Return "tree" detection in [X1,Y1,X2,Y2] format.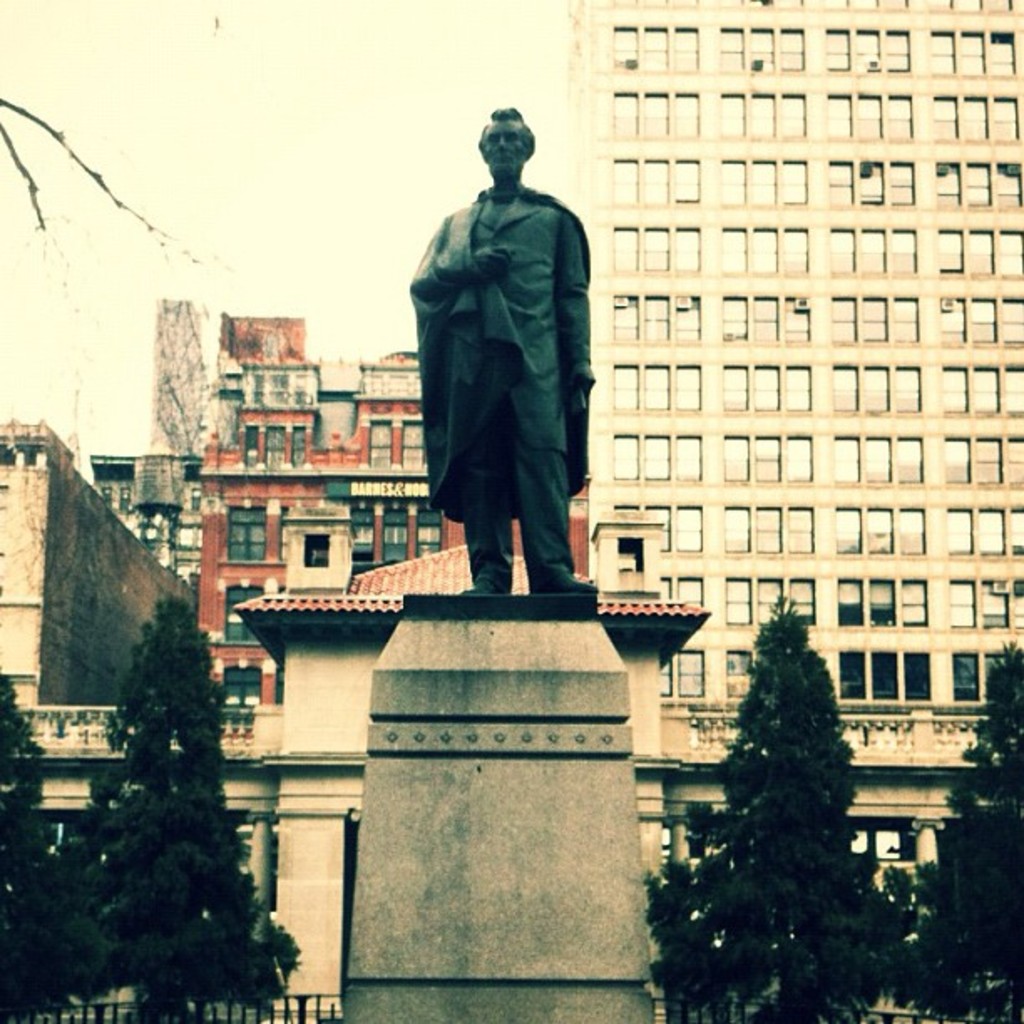
[653,574,924,1002].
